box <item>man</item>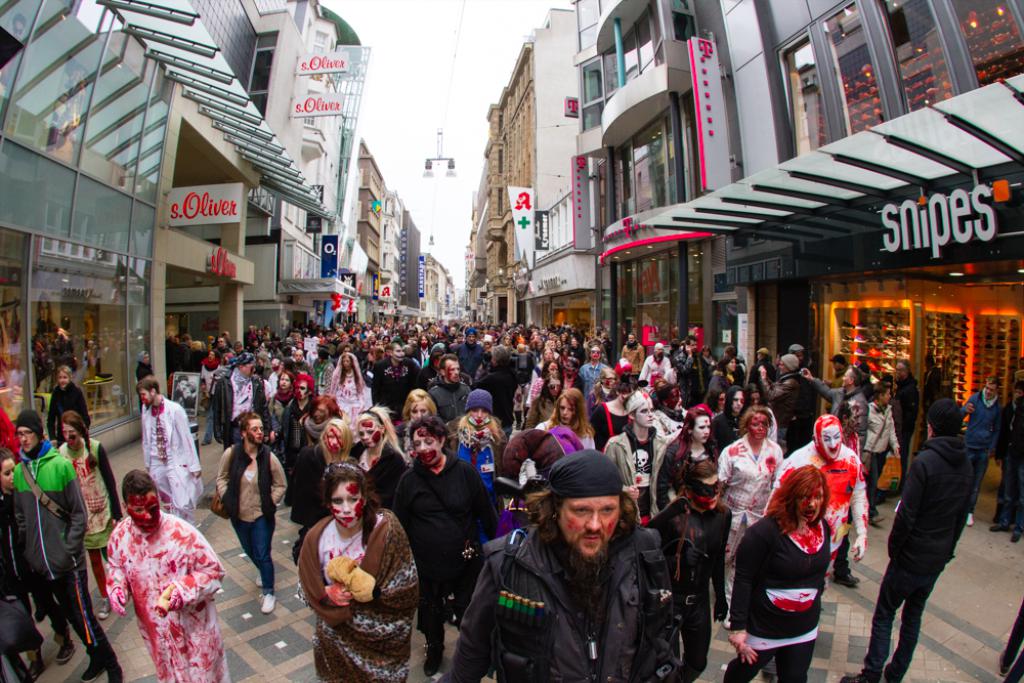
<box>453,327,484,369</box>
